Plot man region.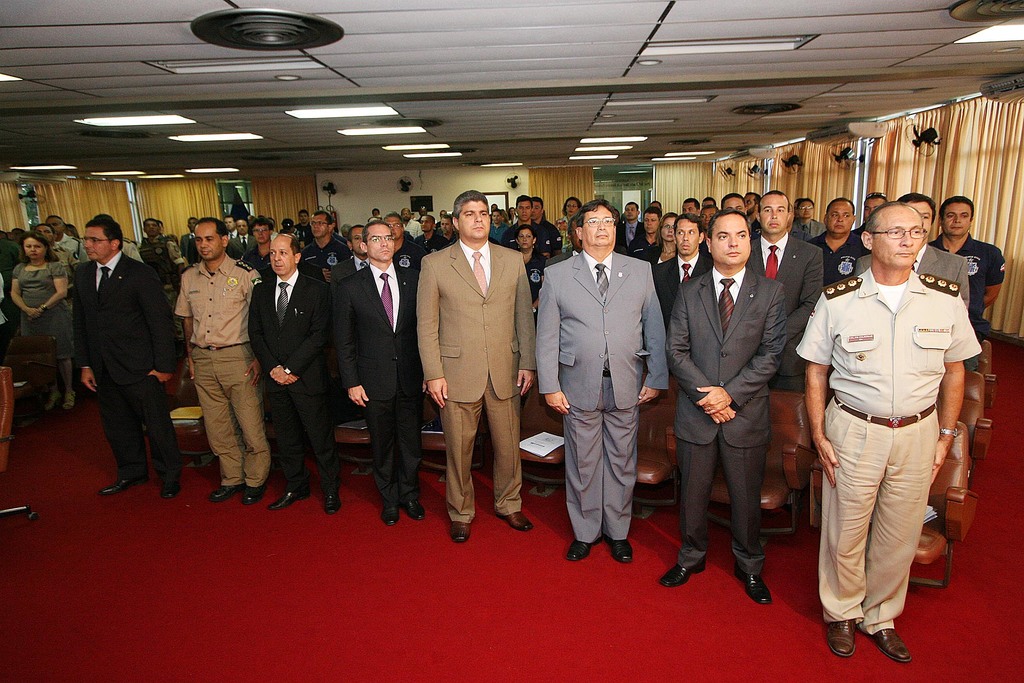
Plotted at locate(555, 193, 591, 242).
